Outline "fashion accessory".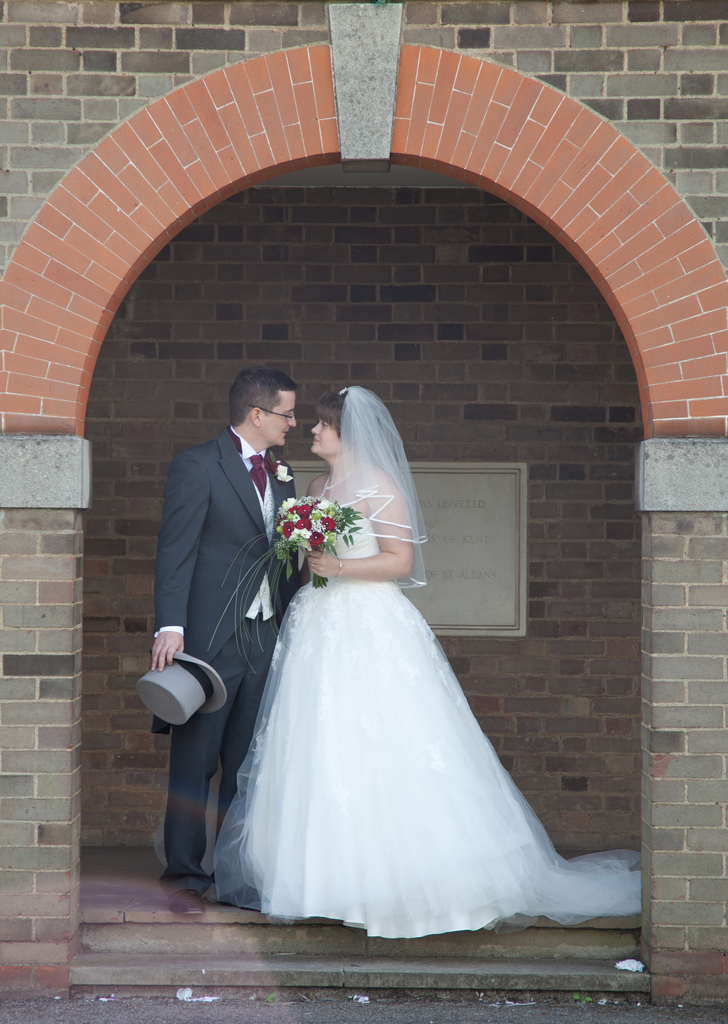
Outline: [331,558,345,579].
